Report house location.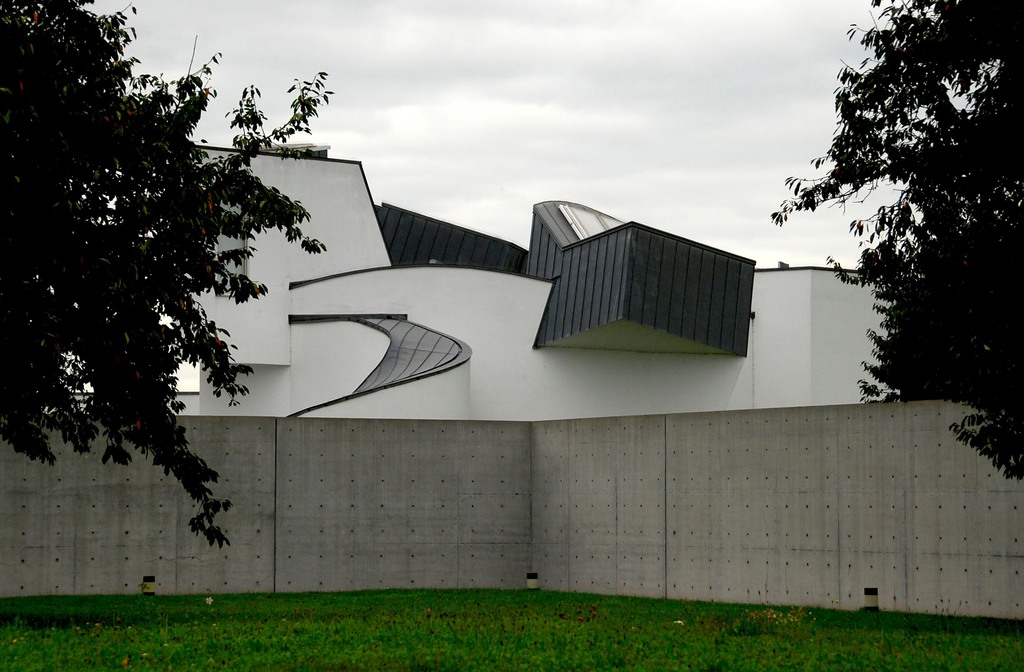
Report: select_region(42, 79, 943, 570).
